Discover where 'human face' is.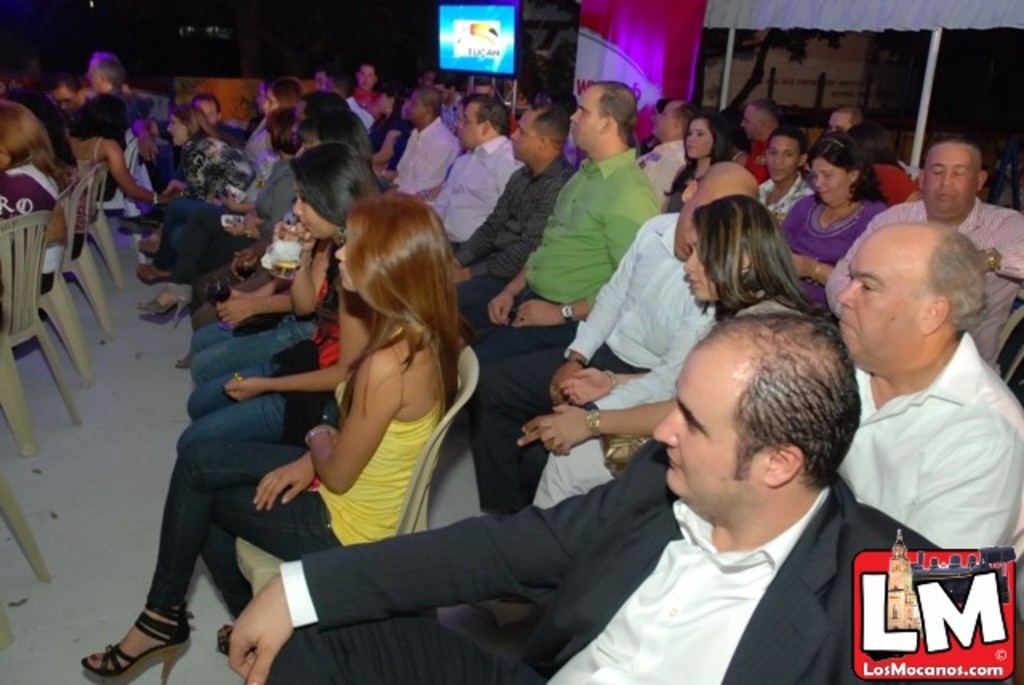
Discovered at x1=202 y1=99 x2=221 y2=126.
